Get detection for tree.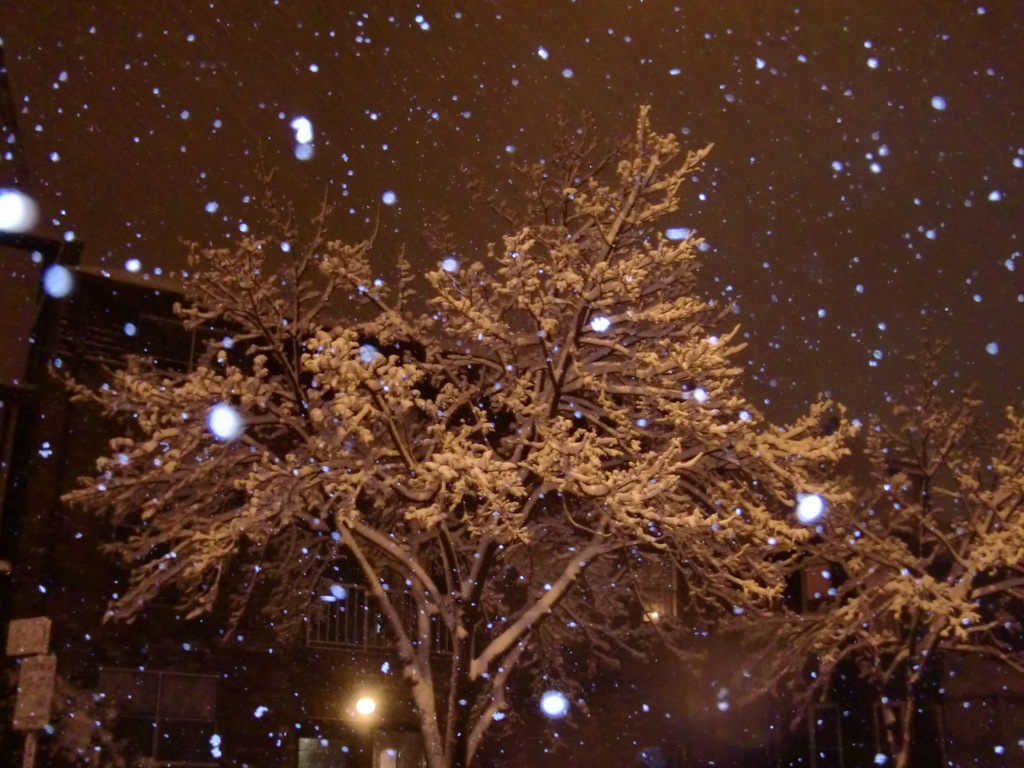
Detection: box=[707, 319, 1023, 757].
